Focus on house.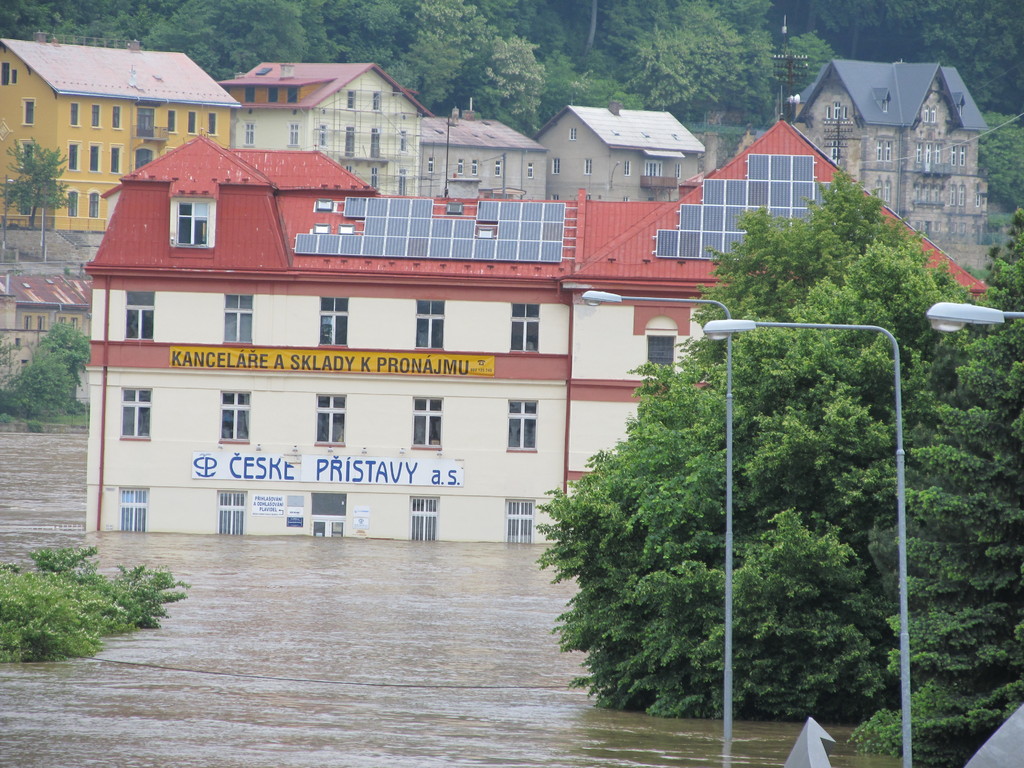
Focused at (421,104,551,200).
